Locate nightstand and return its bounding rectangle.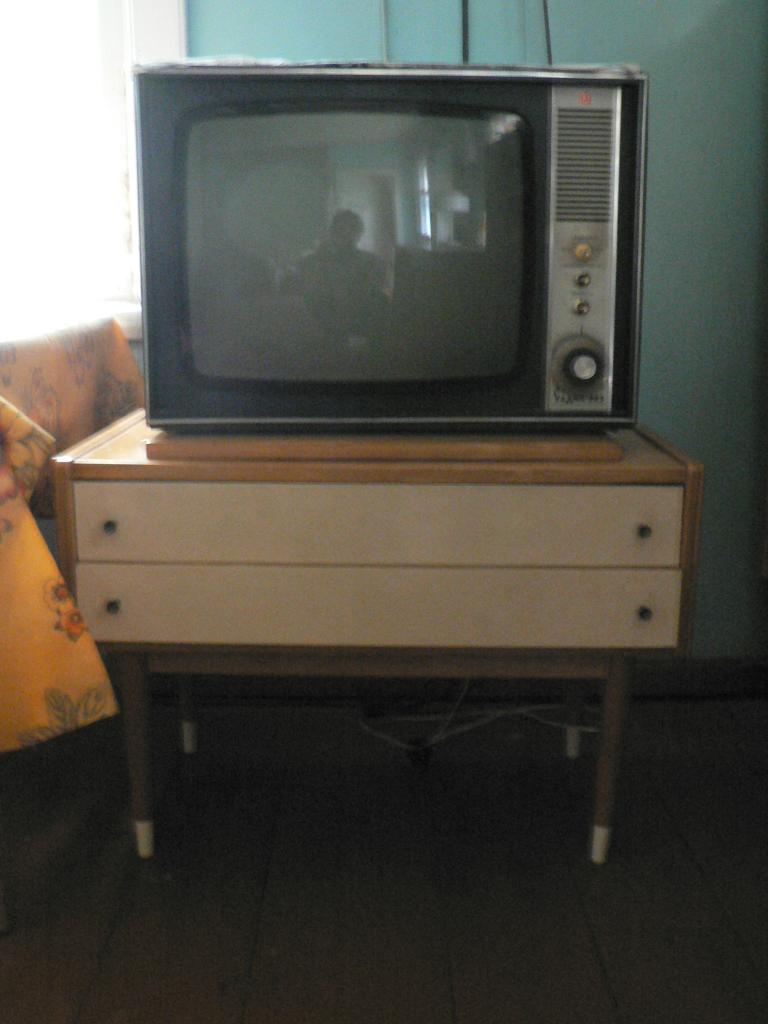
<box>45,399,703,844</box>.
